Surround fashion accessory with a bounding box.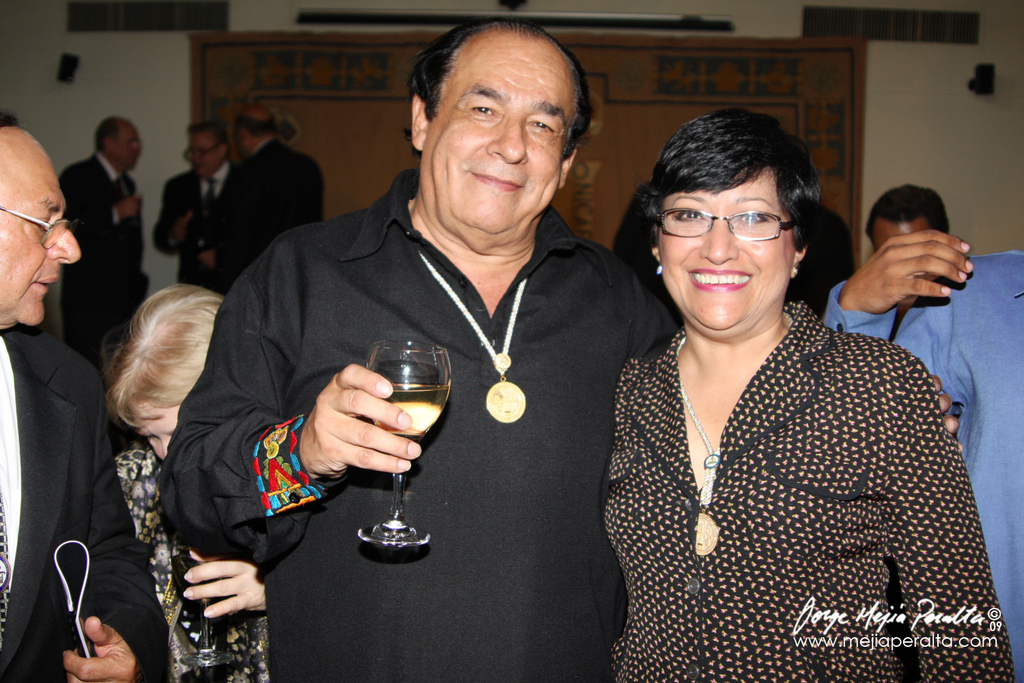
(left=671, top=337, right=725, bottom=471).
